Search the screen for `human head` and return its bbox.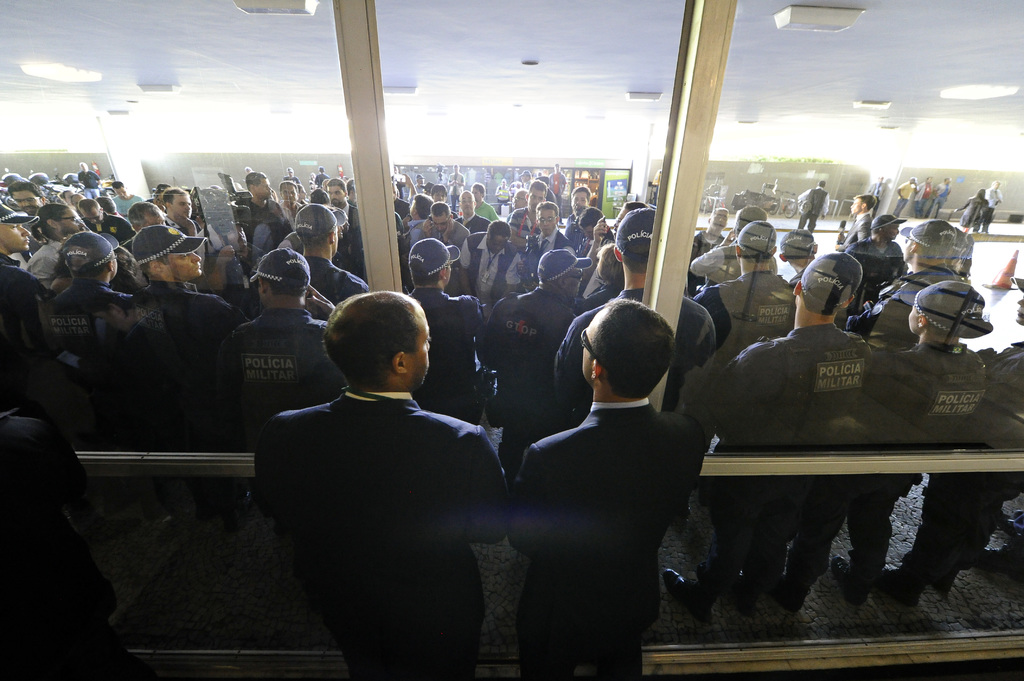
Found: 10:180:46:214.
